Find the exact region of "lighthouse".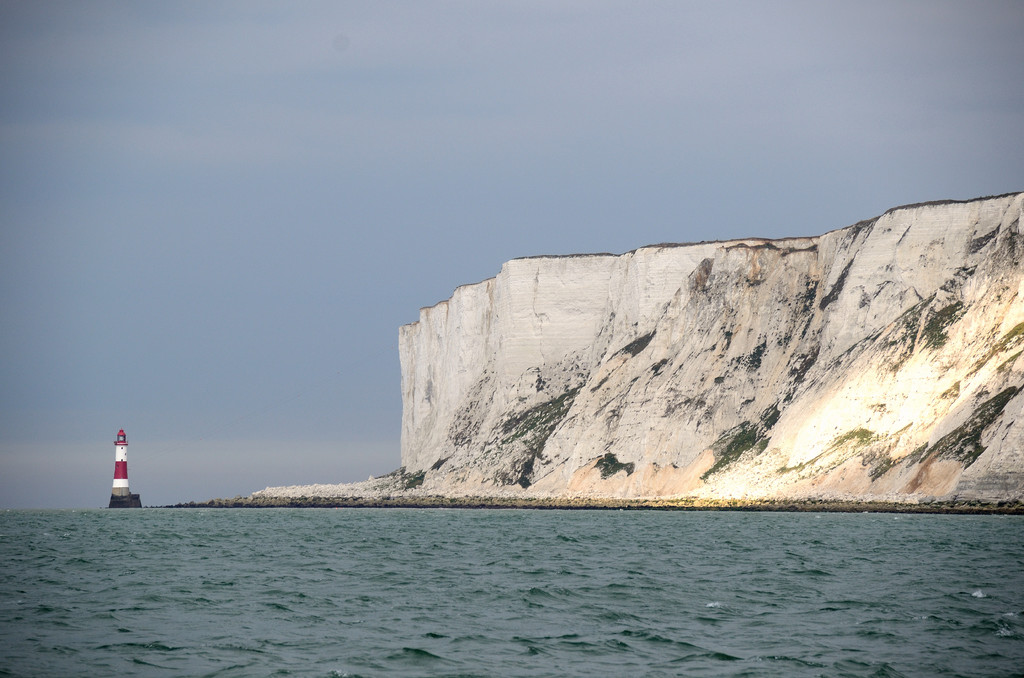
Exact region: 111:429:128:497.
